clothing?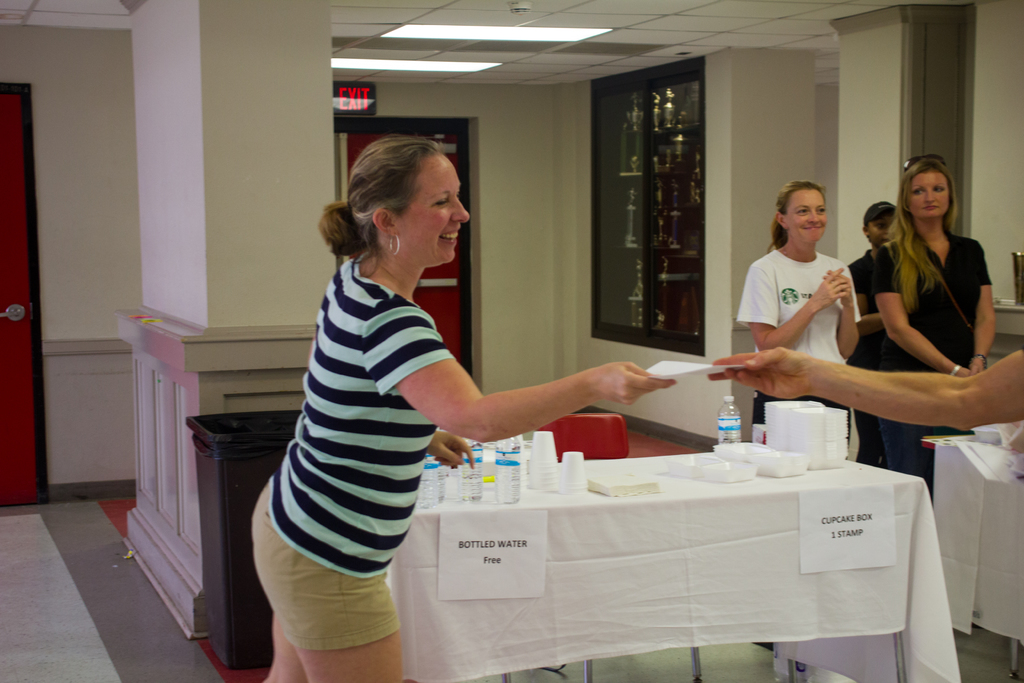
<box>845,248,885,466</box>
